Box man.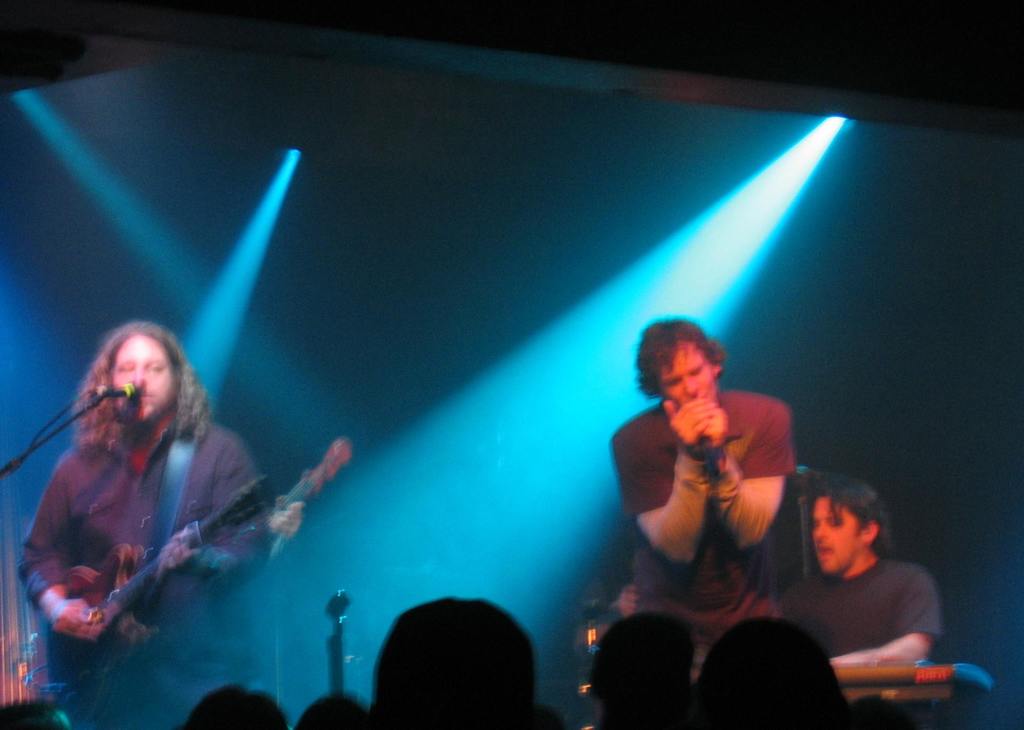
bbox(779, 474, 975, 706).
